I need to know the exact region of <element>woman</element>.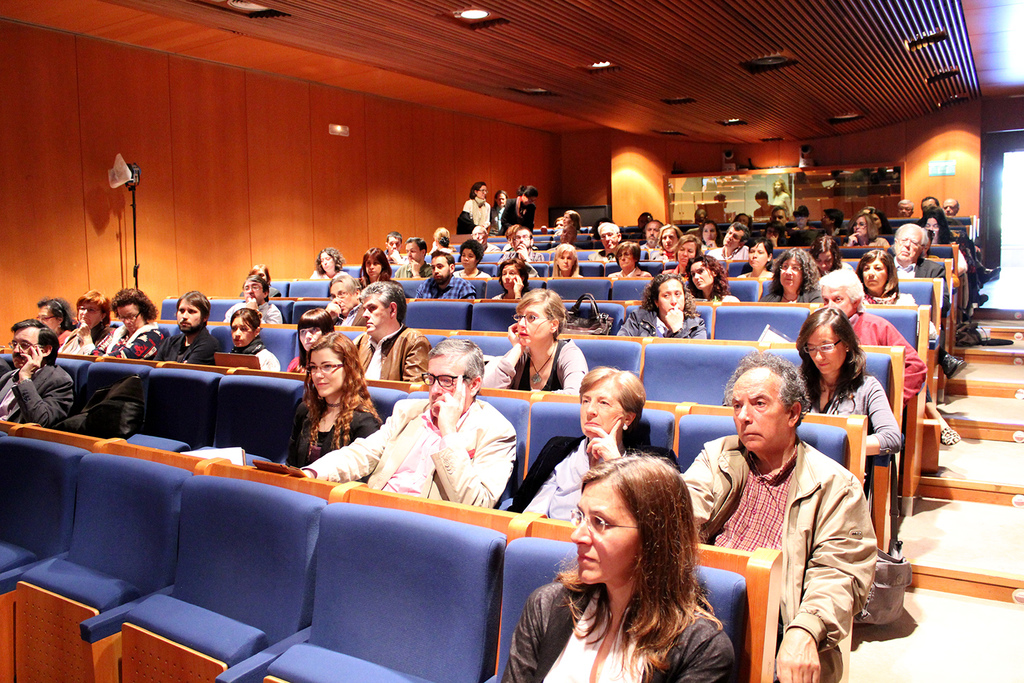
Region: <bbox>279, 332, 383, 469</bbox>.
